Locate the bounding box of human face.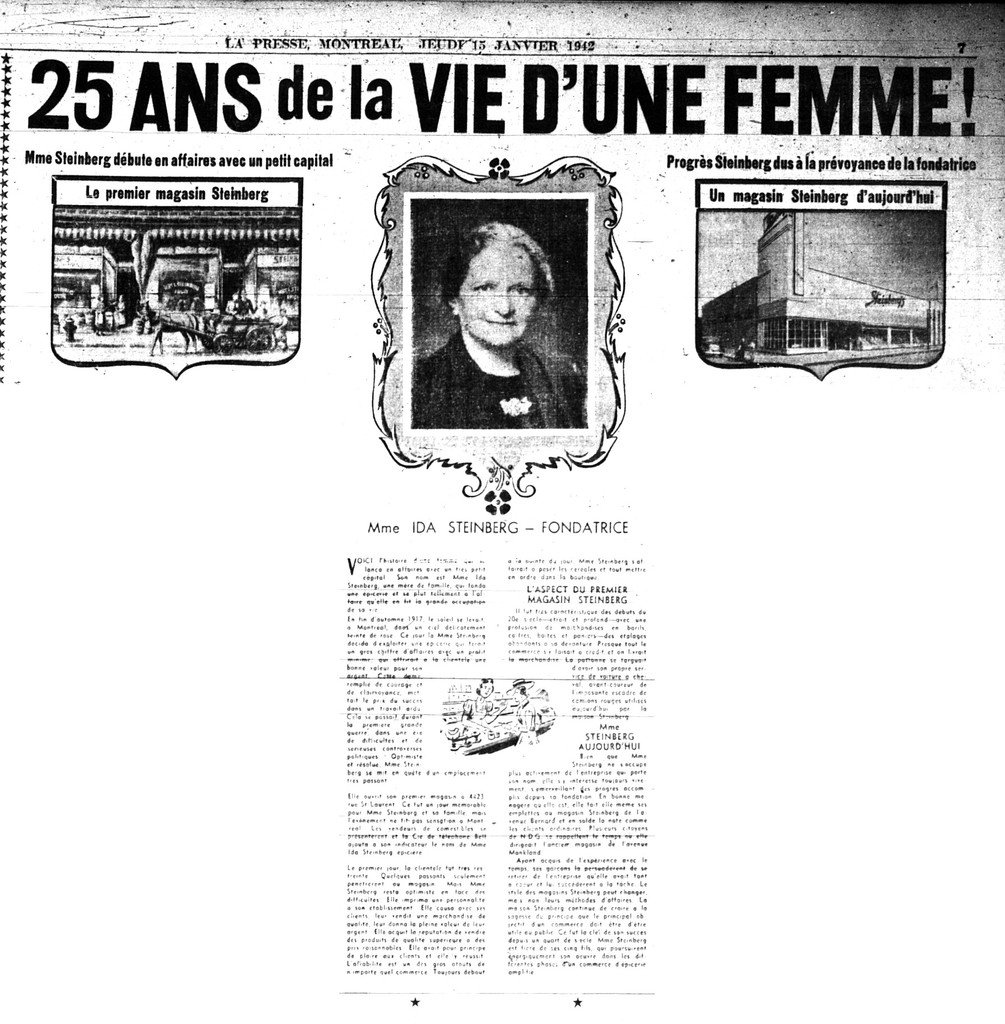
Bounding box: [left=457, top=248, right=535, bottom=346].
